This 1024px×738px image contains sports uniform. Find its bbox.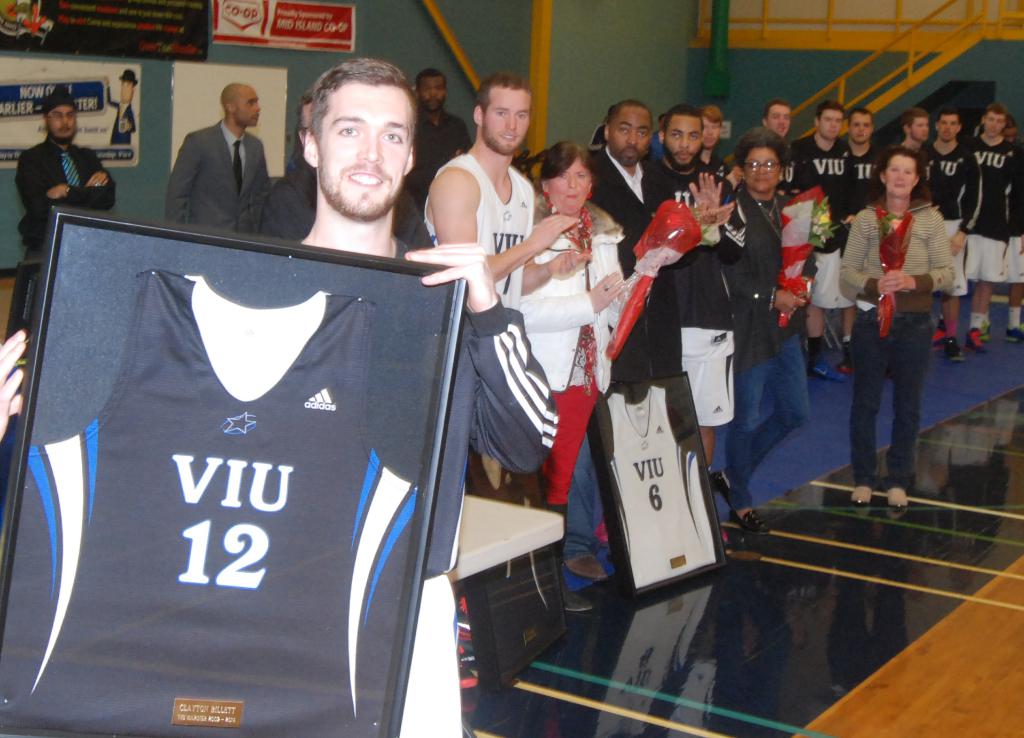
locate(849, 135, 886, 227).
